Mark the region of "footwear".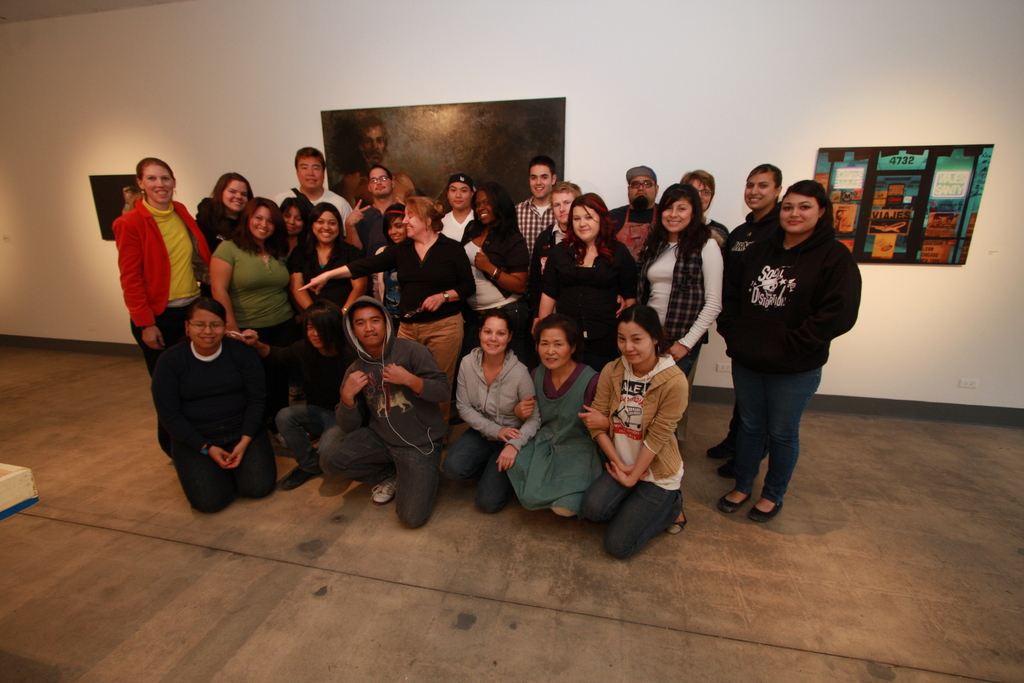
Region: box=[278, 468, 321, 493].
